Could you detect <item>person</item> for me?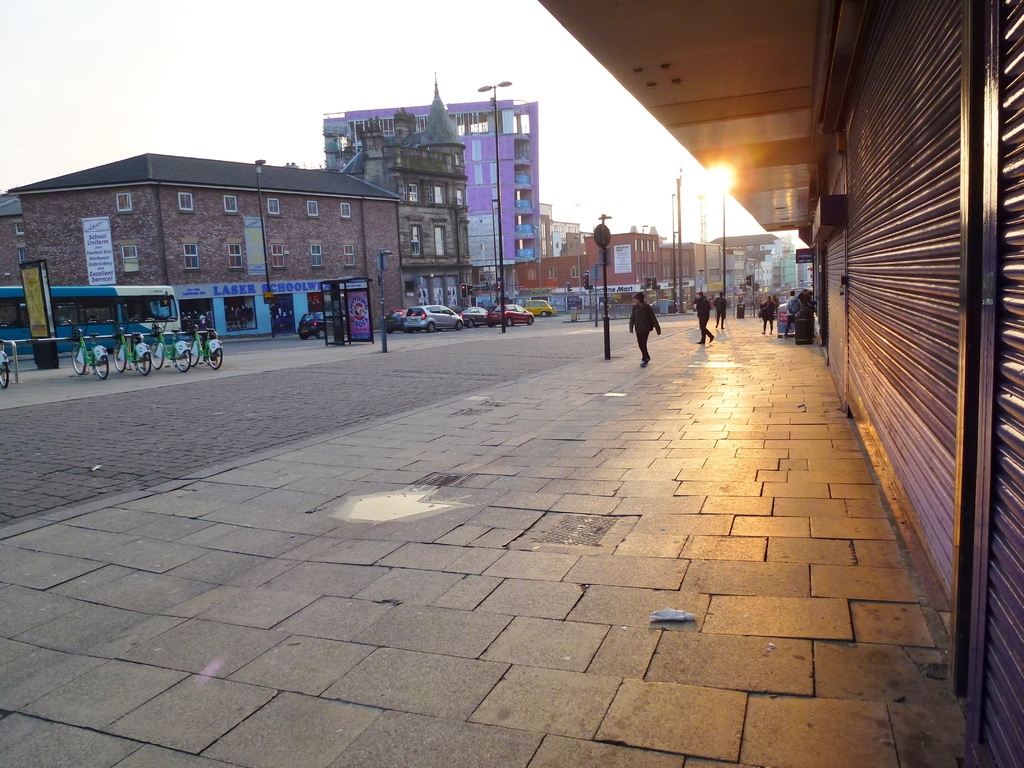
Detection result: box(719, 290, 726, 330).
